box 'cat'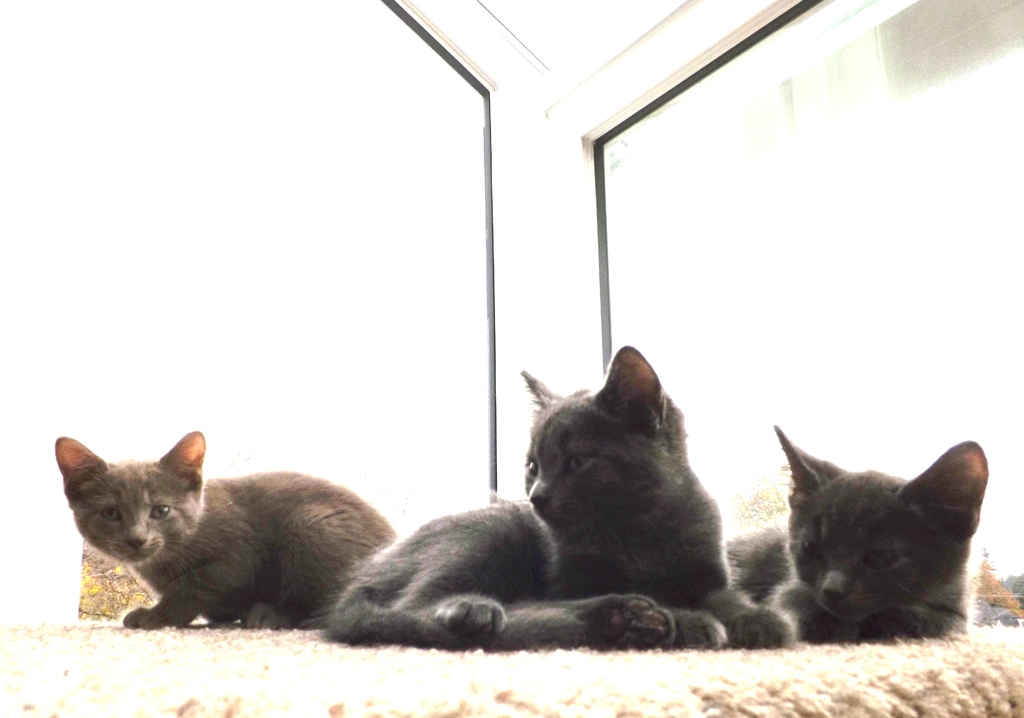
bbox=(715, 423, 991, 640)
